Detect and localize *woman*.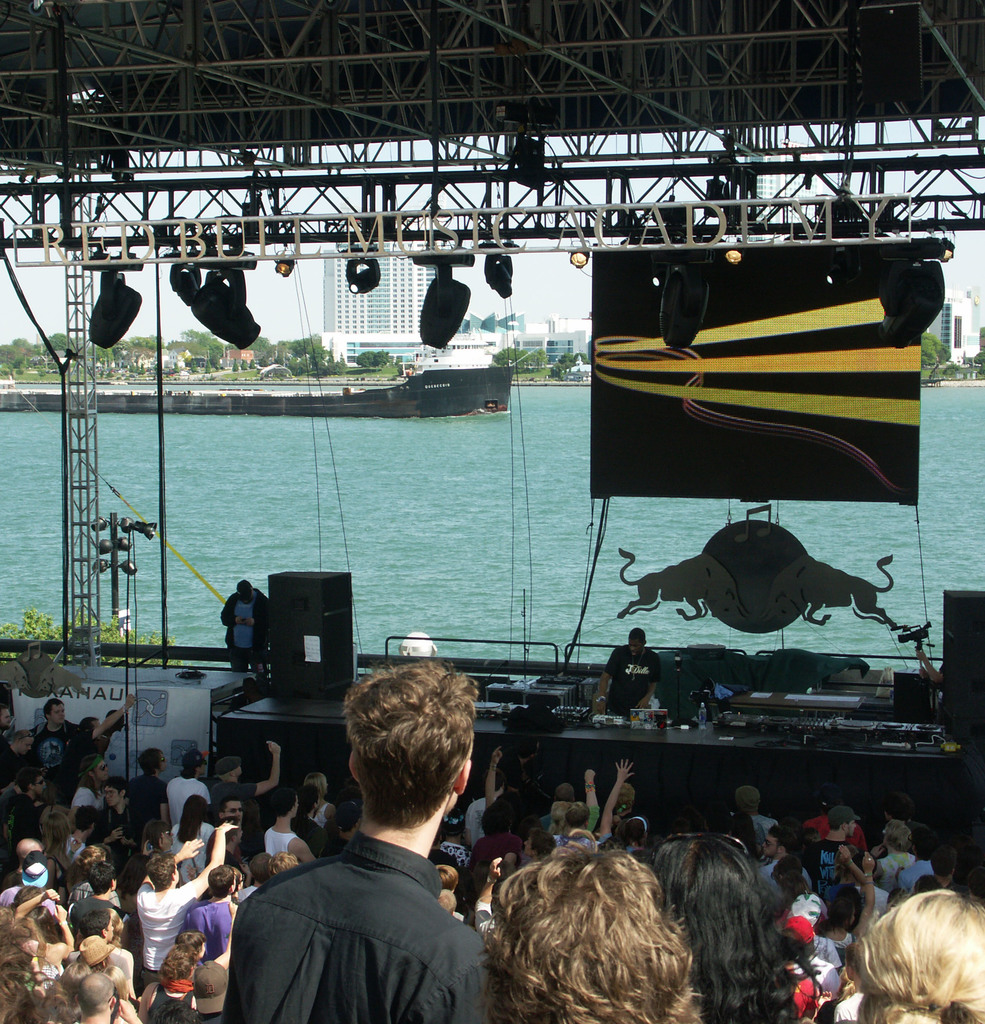
Localized at [left=167, top=798, right=220, bottom=881].
